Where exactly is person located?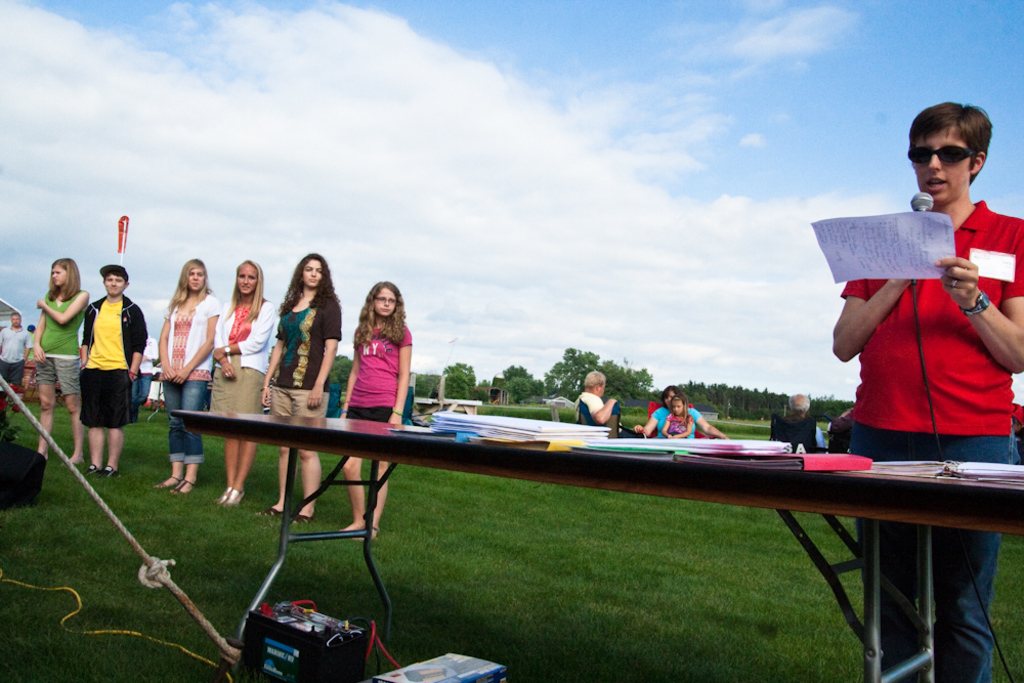
Its bounding box is 830, 96, 1023, 682.
